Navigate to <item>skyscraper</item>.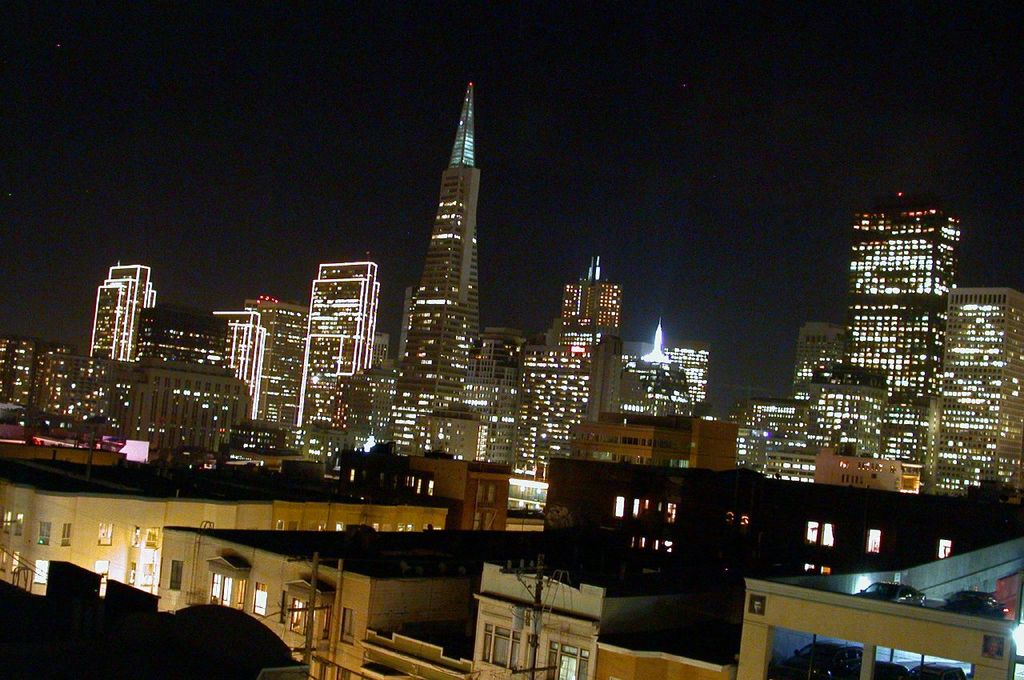
Navigation target: 846,196,966,398.
